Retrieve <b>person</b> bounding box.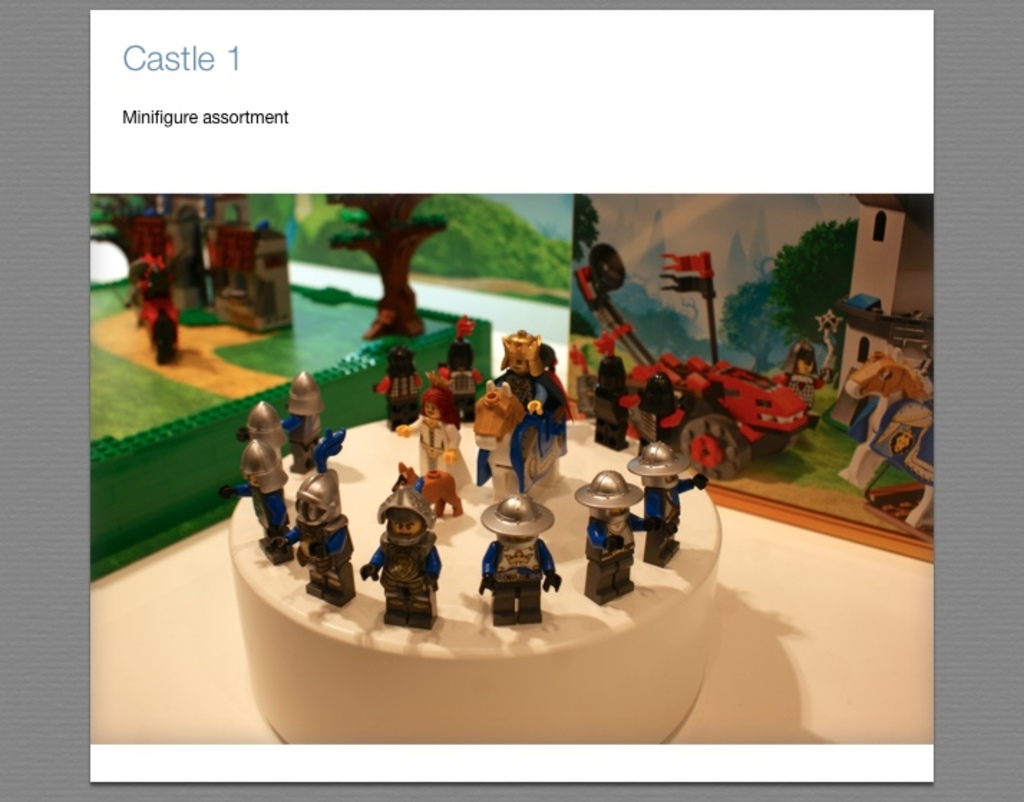
Bounding box: (x1=217, y1=452, x2=293, y2=570).
